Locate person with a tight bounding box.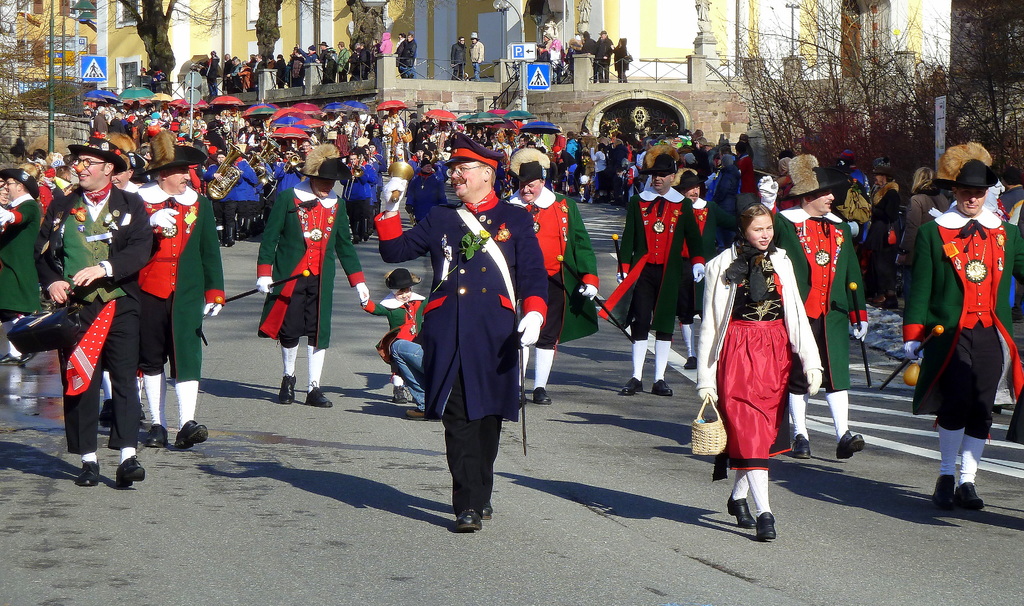
l=0, t=163, r=42, b=365.
